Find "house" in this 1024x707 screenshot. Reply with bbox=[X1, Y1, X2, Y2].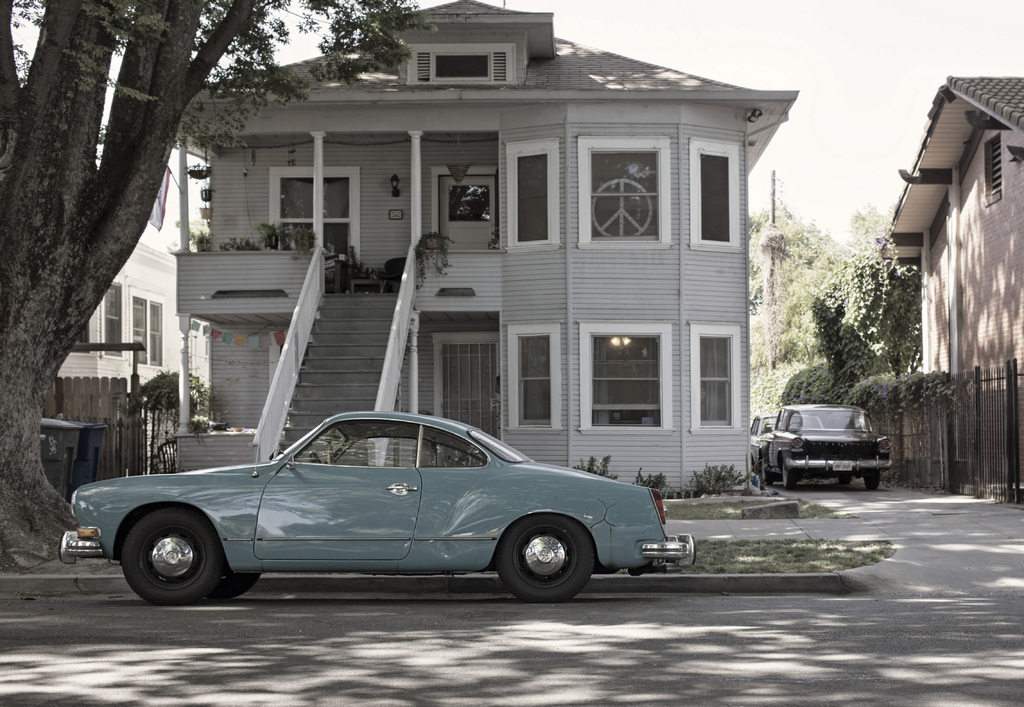
bbox=[881, 75, 1023, 492].
